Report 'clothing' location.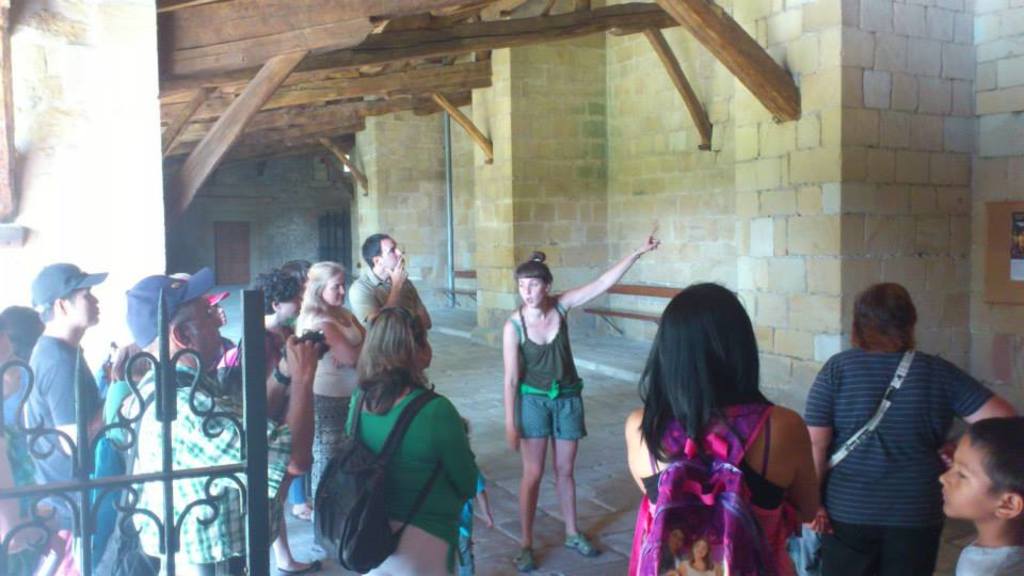
Report: locate(219, 322, 291, 381).
